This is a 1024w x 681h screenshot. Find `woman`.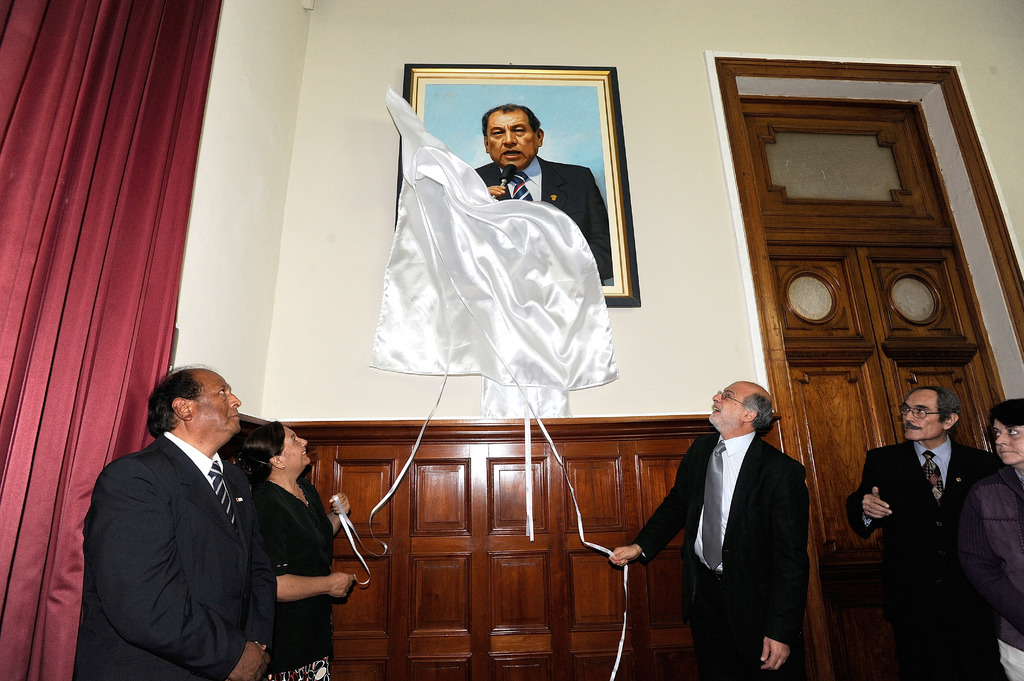
Bounding box: [x1=952, y1=394, x2=1023, y2=680].
